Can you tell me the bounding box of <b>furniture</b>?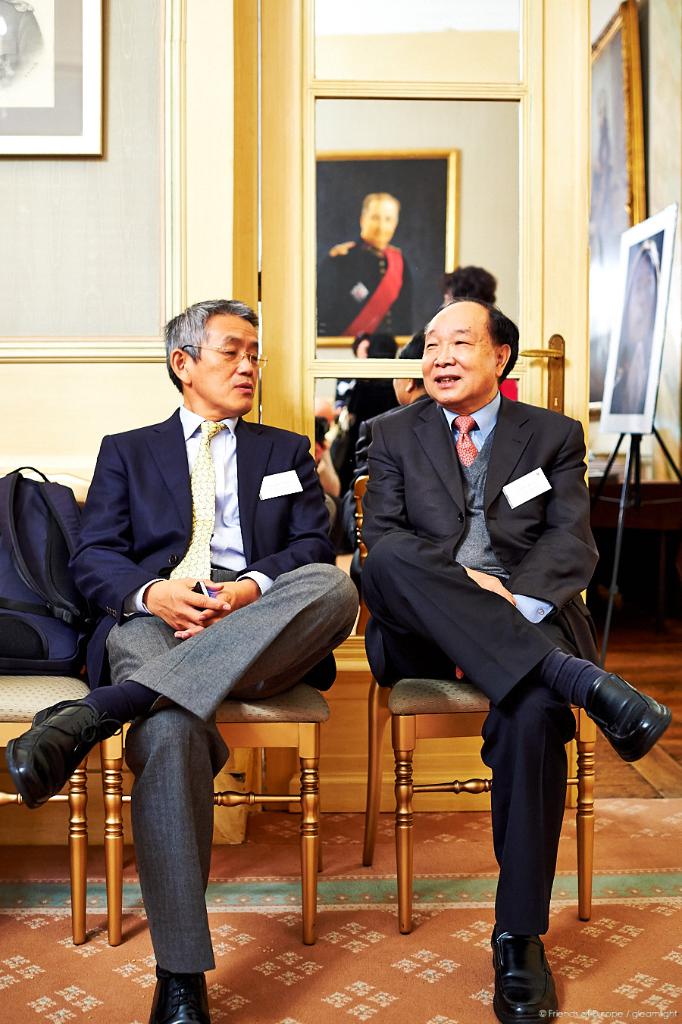
{"left": 101, "top": 681, "right": 331, "bottom": 946}.
